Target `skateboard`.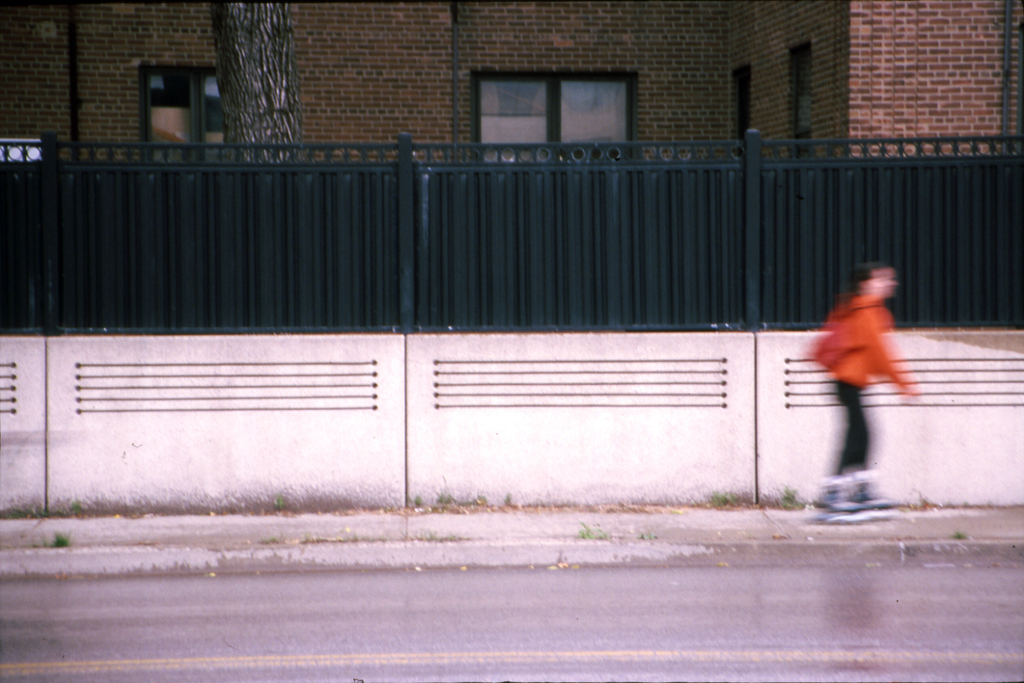
Target region: rect(807, 489, 899, 525).
